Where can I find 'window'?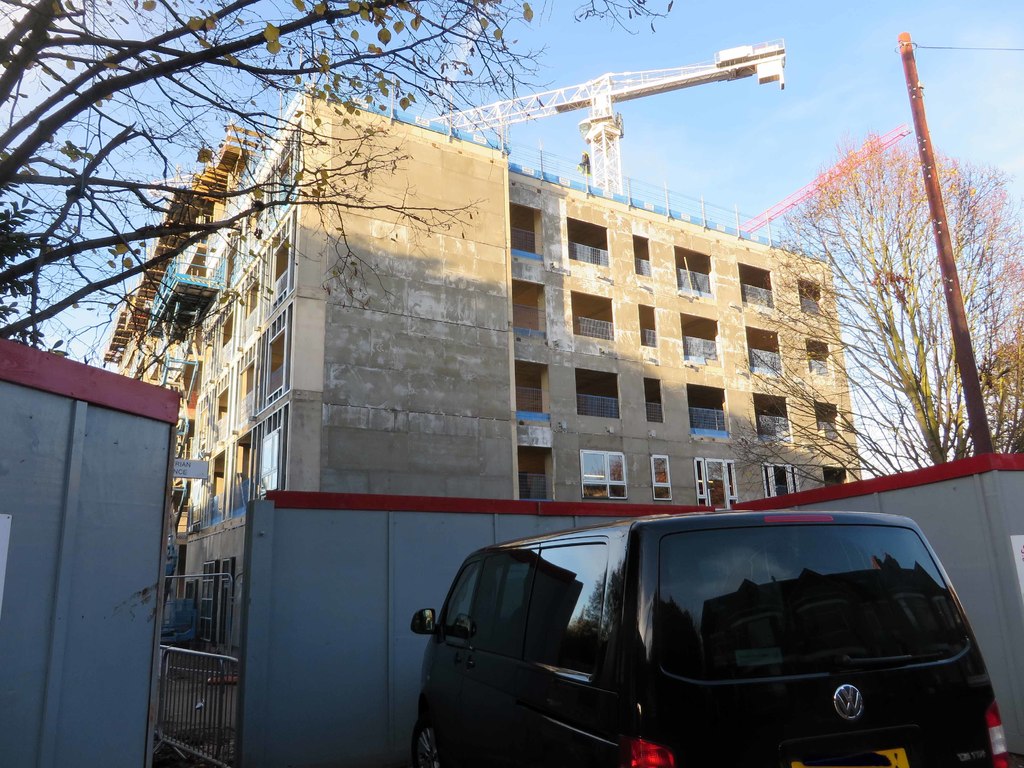
You can find it at crop(572, 288, 612, 341).
